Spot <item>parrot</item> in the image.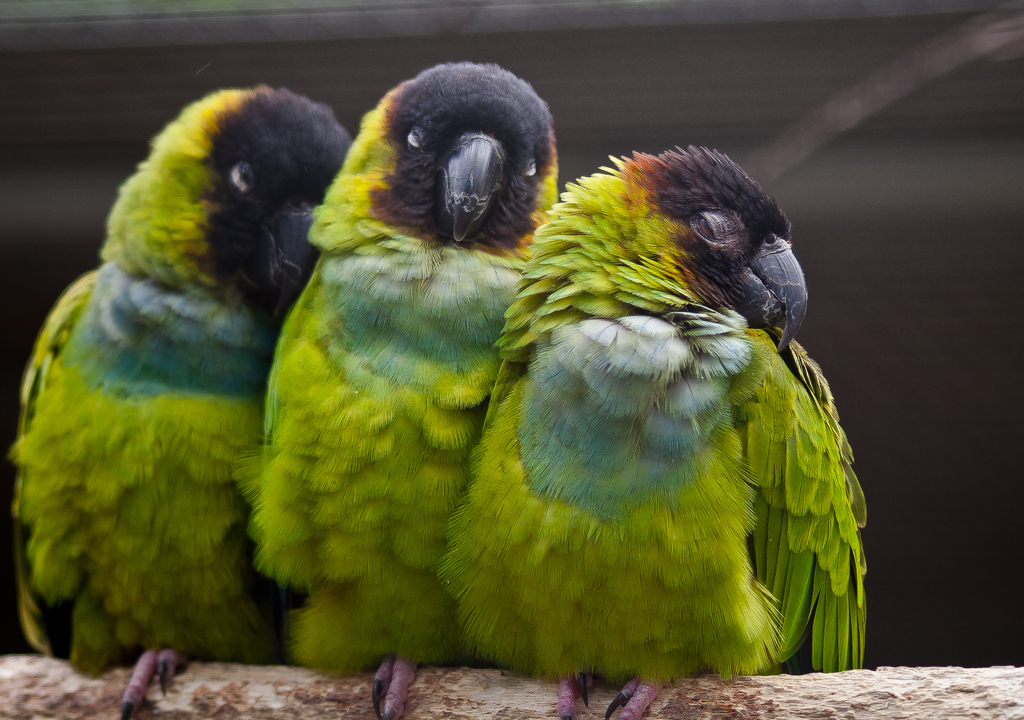
<item>parrot</item> found at x1=238 y1=60 x2=559 y2=719.
